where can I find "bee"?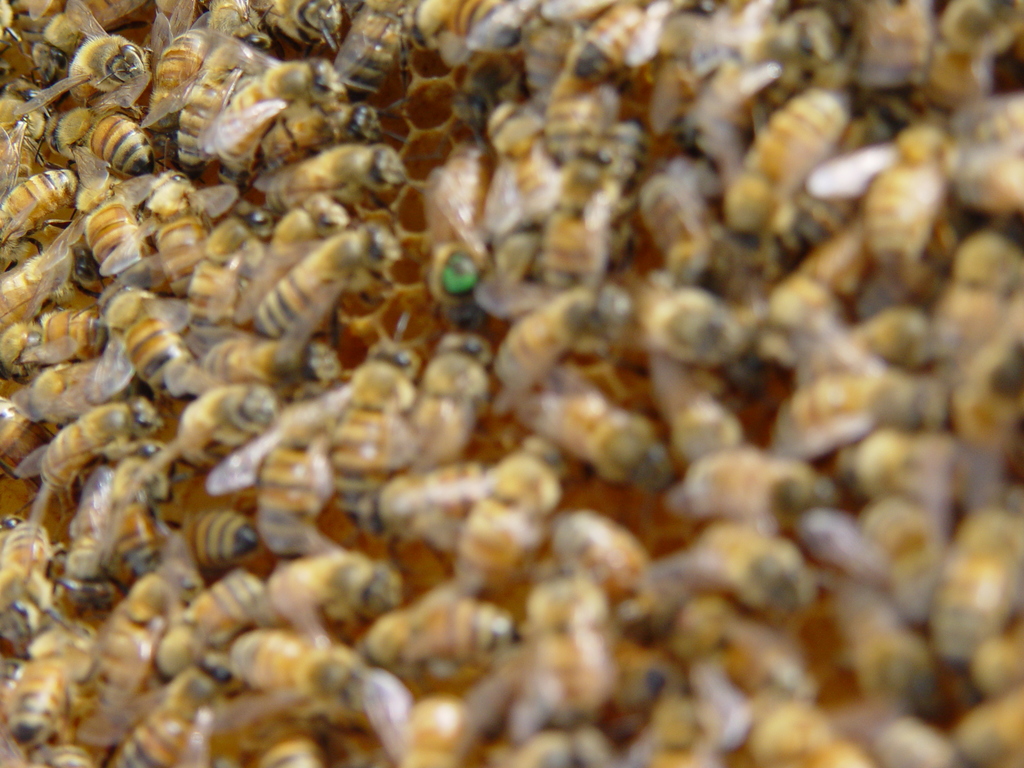
You can find it at {"left": 13, "top": 0, "right": 68, "bottom": 52}.
